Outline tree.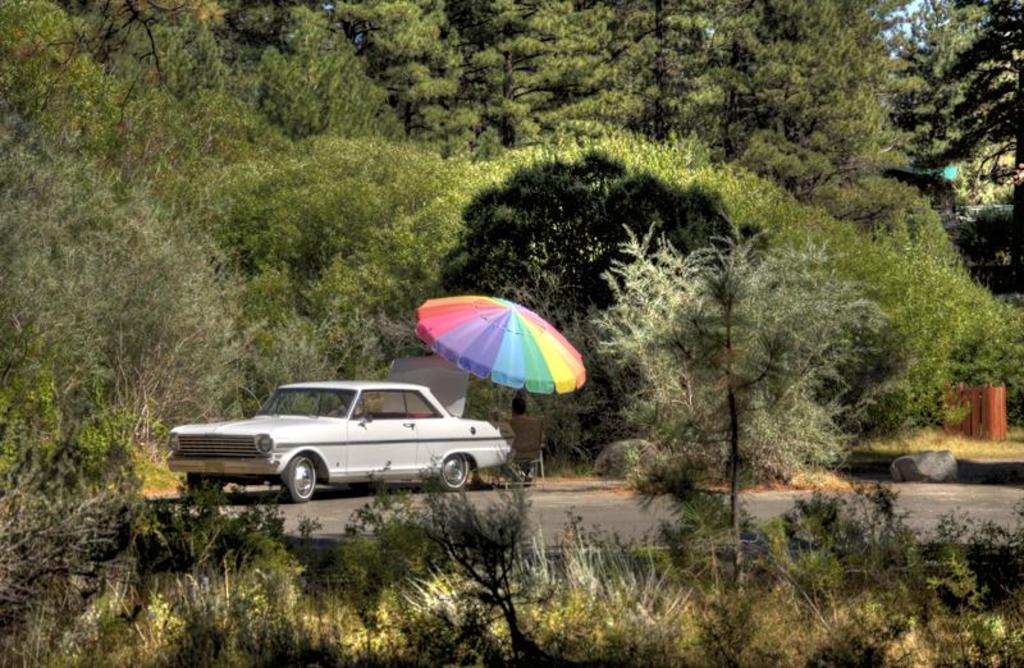
Outline: 873:0:1023:205.
